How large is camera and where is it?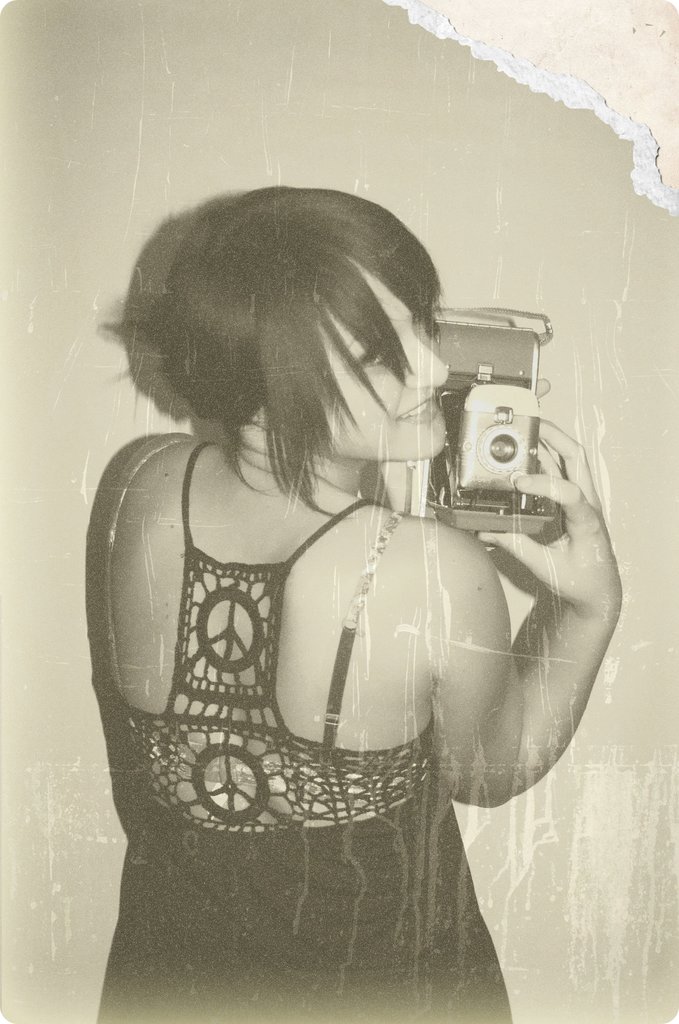
Bounding box: x1=421 y1=301 x2=556 y2=522.
